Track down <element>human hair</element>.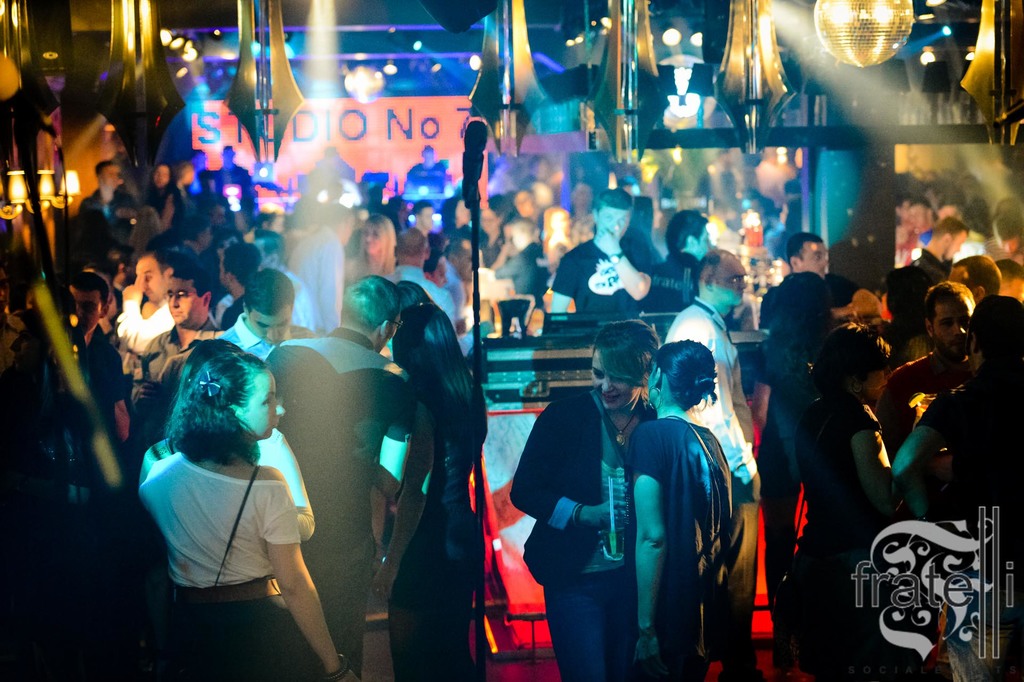
Tracked to (449, 238, 467, 259).
